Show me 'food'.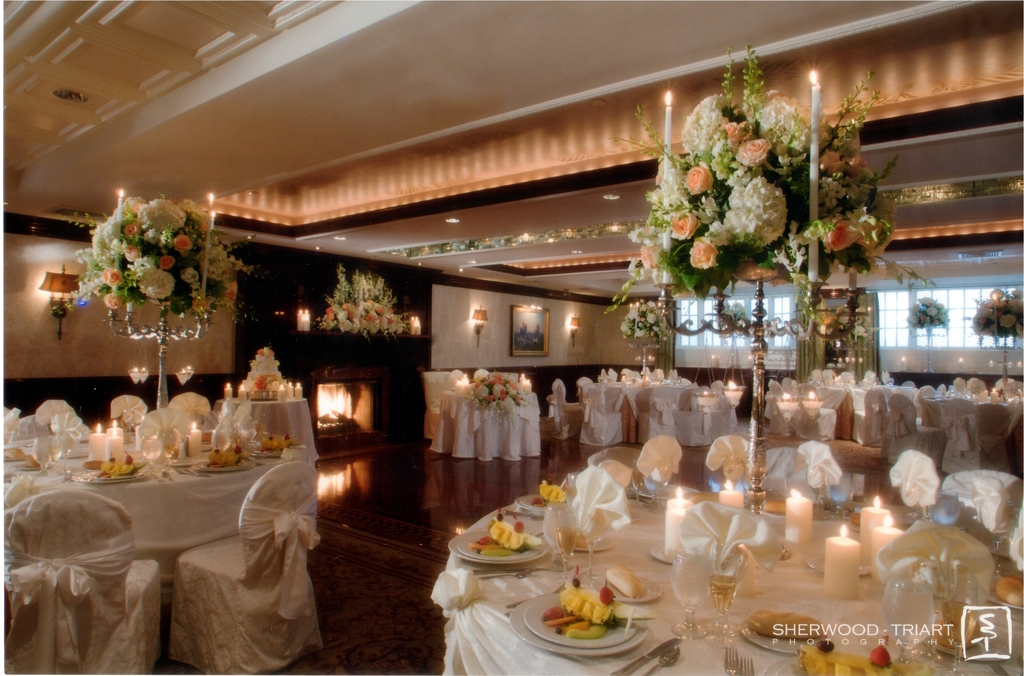
'food' is here: bbox=[0, 445, 20, 458].
